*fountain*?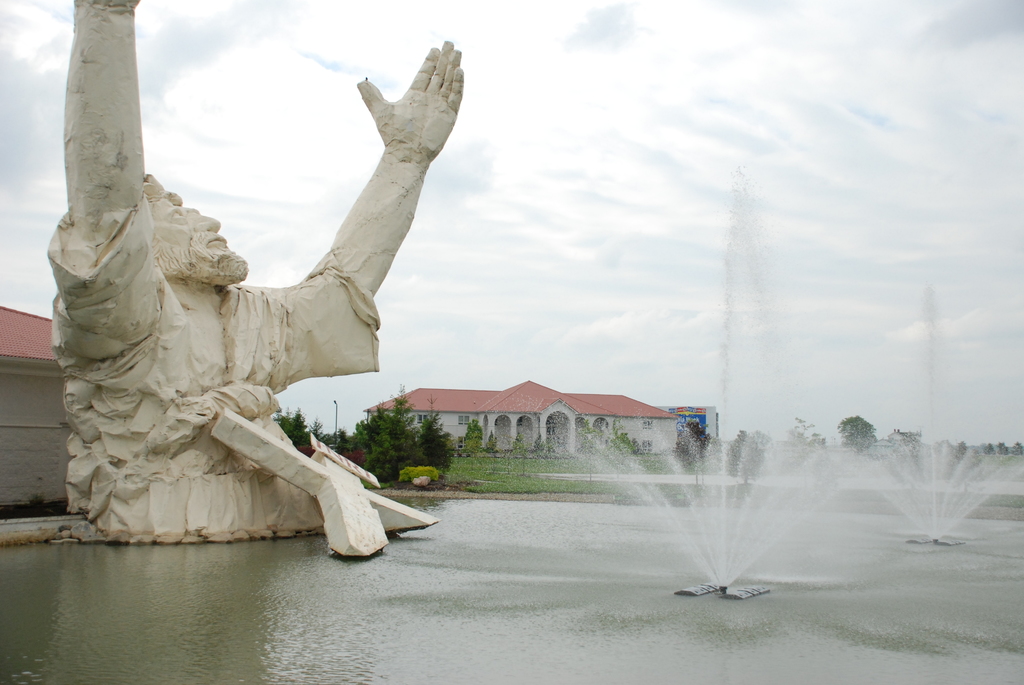
select_region(454, 157, 927, 609)
